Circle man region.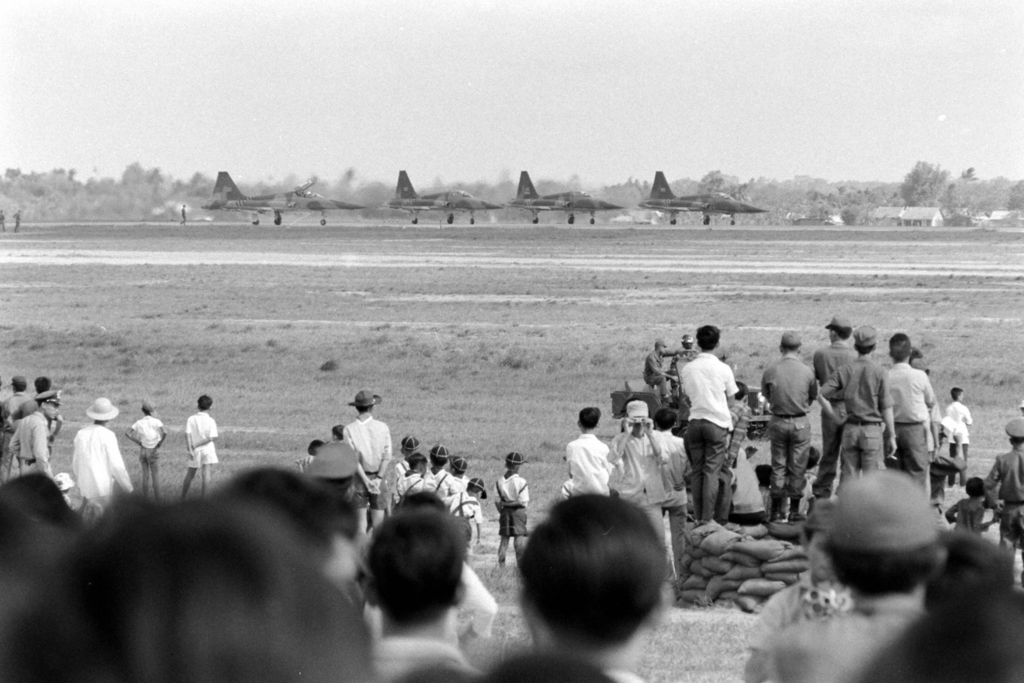
Region: <region>748, 464, 938, 682</region>.
